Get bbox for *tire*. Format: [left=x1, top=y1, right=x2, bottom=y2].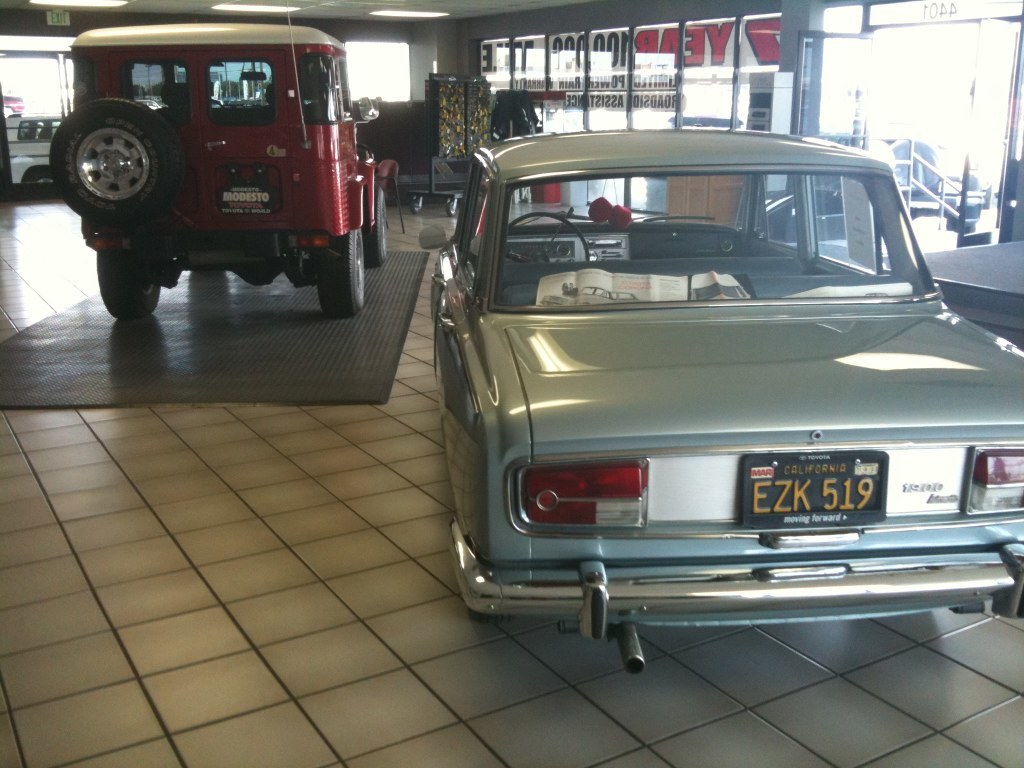
[left=54, top=95, right=180, bottom=231].
